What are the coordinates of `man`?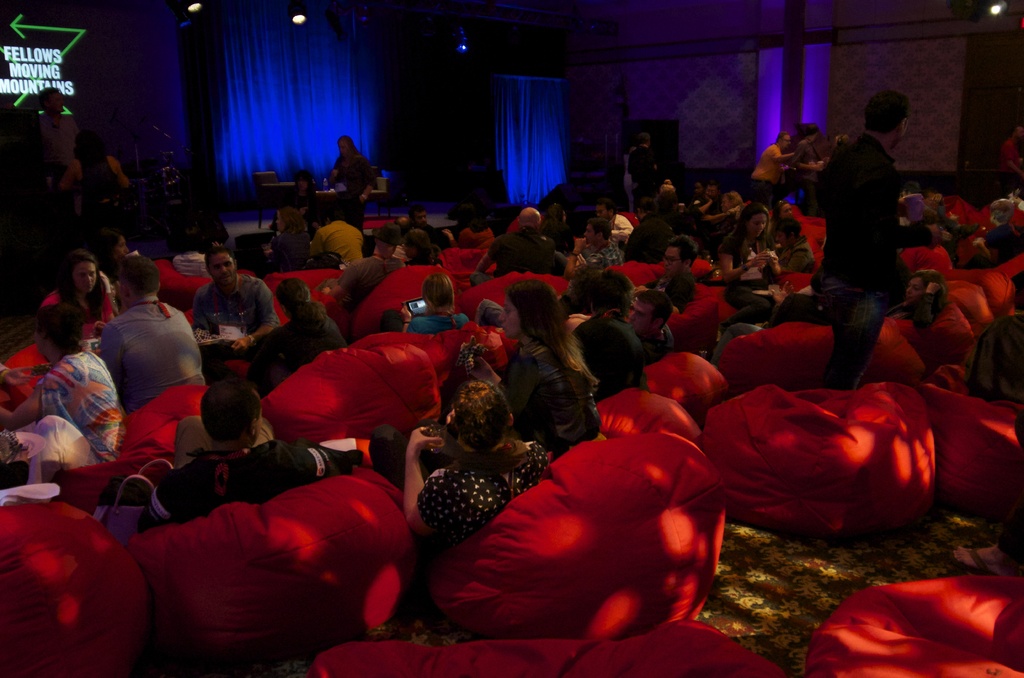
{"x1": 320, "y1": 224, "x2": 406, "y2": 312}.
